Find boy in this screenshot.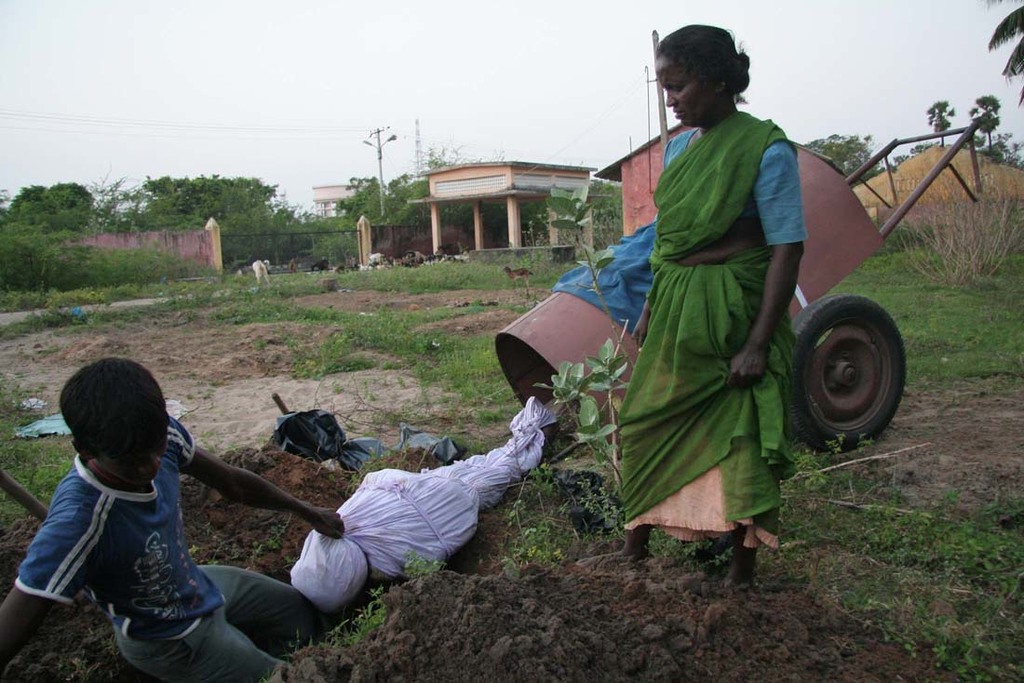
The bounding box for boy is (7, 345, 309, 668).
